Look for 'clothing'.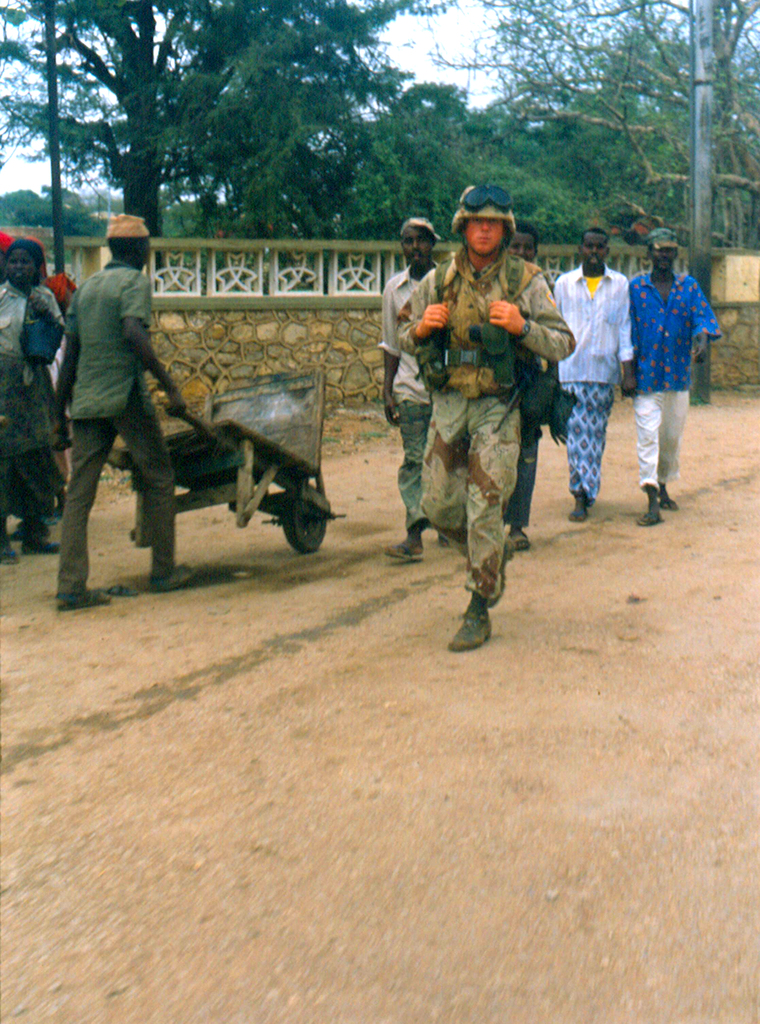
Found: (x1=381, y1=259, x2=451, y2=536).
